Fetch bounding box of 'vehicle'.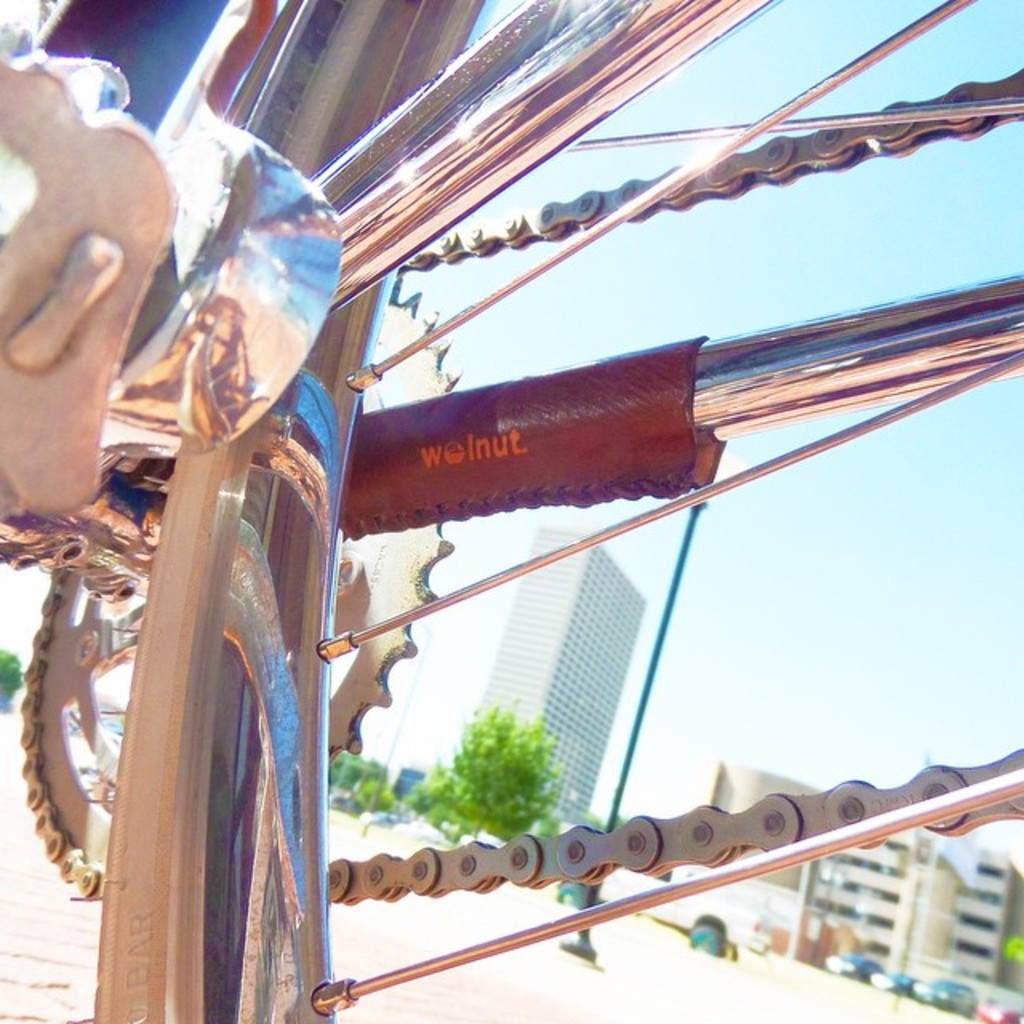
Bbox: bbox=[558, 882, 771, 963].
